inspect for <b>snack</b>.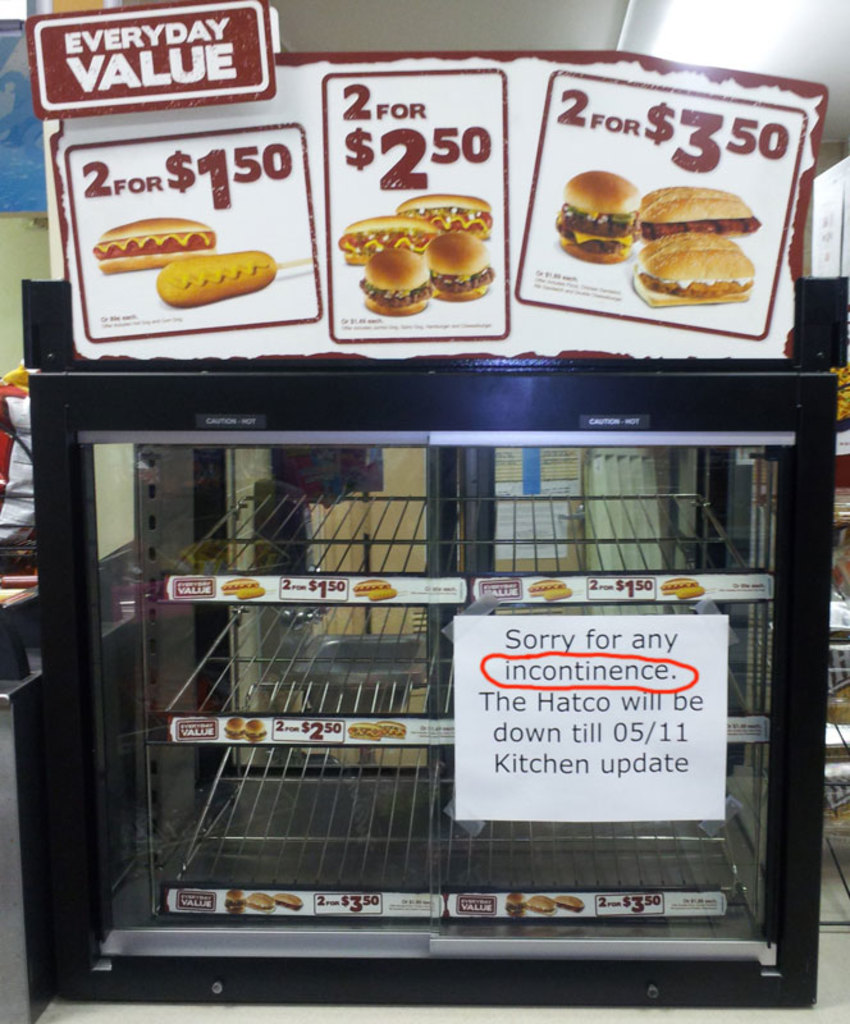
Inspection: [left=251, top=895, right=277, bottom=913].
